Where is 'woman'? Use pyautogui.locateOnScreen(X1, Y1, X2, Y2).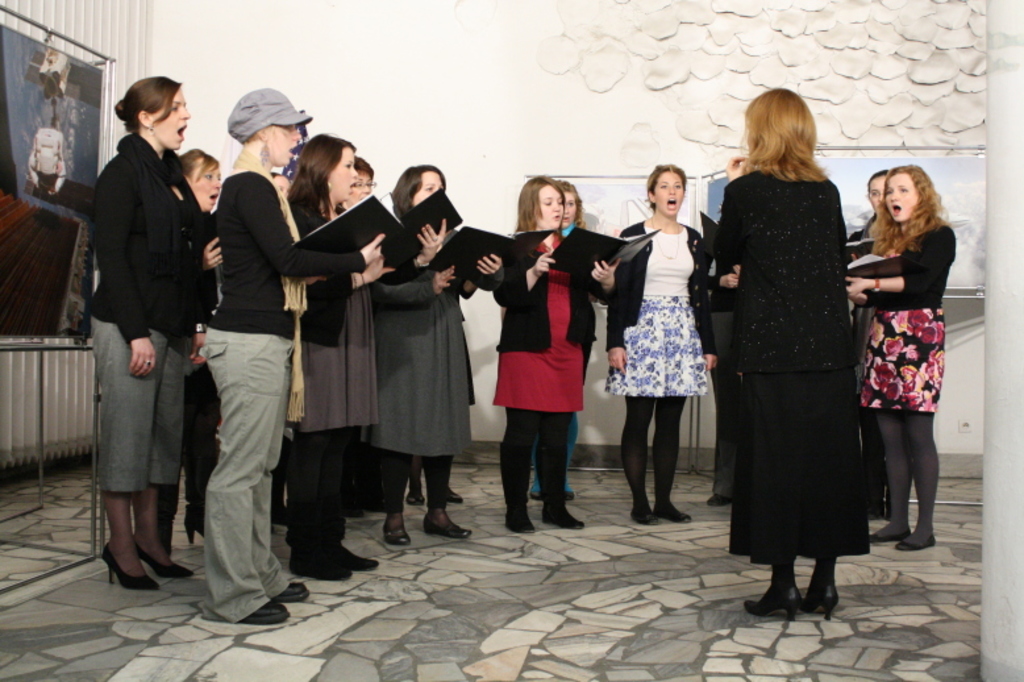
pyautogui.locateOnScreen(713, 111, 884, 623).
